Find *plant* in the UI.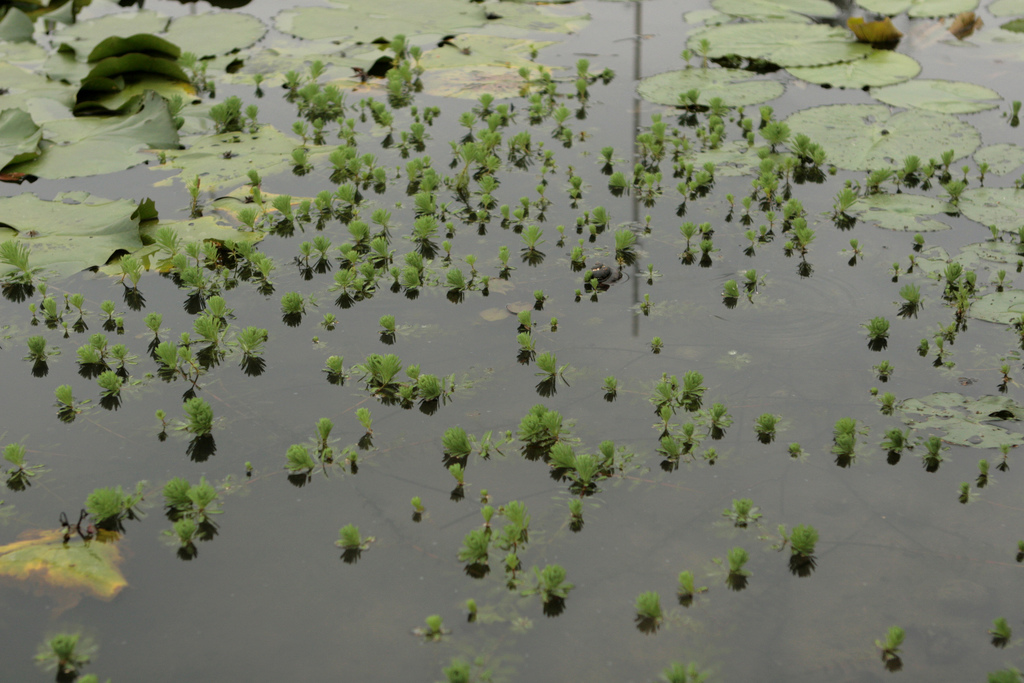
UI element at 863, 318, 886, 341.
